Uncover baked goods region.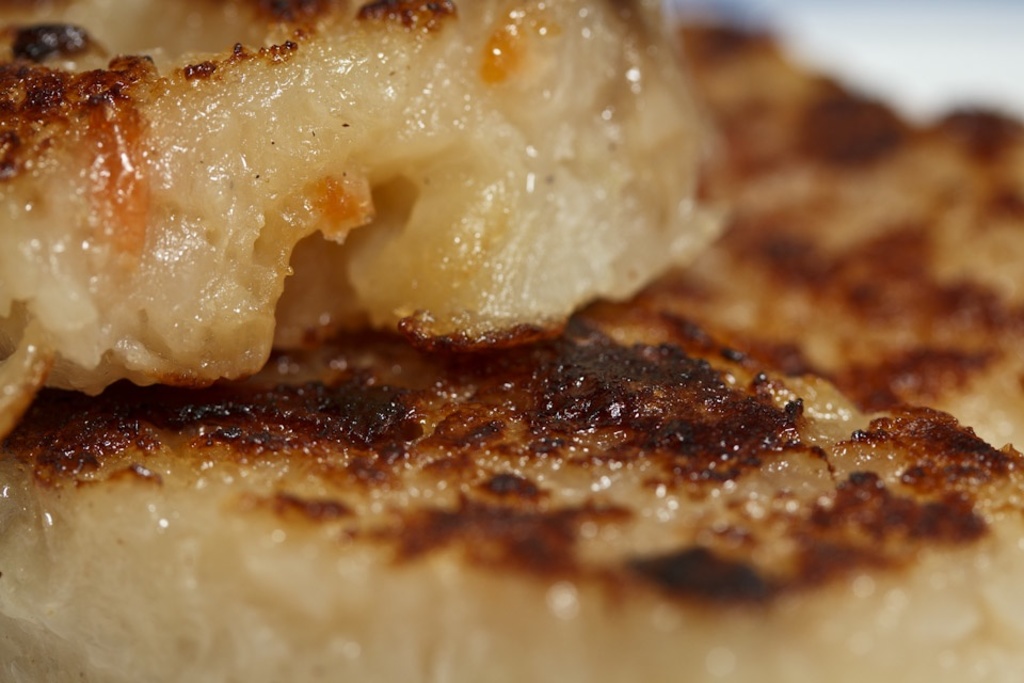
Uncovered: {"x1": 0, "y1": 292, "x2": 1023, "y2": 682}.
